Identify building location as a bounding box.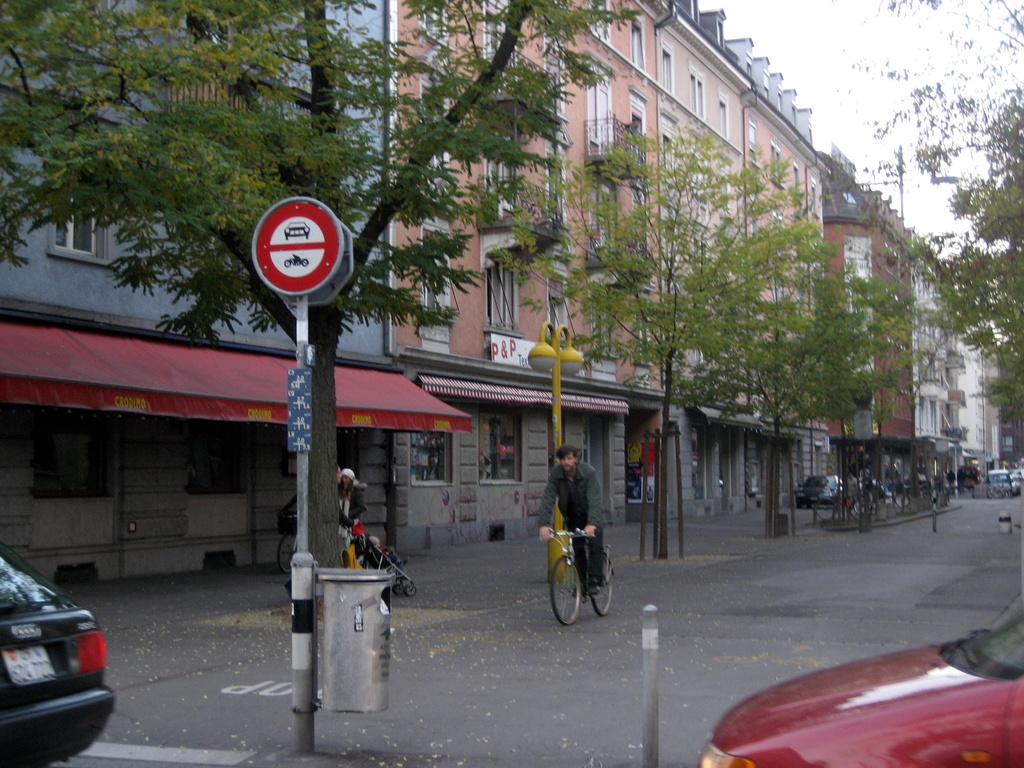
<region>823, 157, 915, 483</region>.
